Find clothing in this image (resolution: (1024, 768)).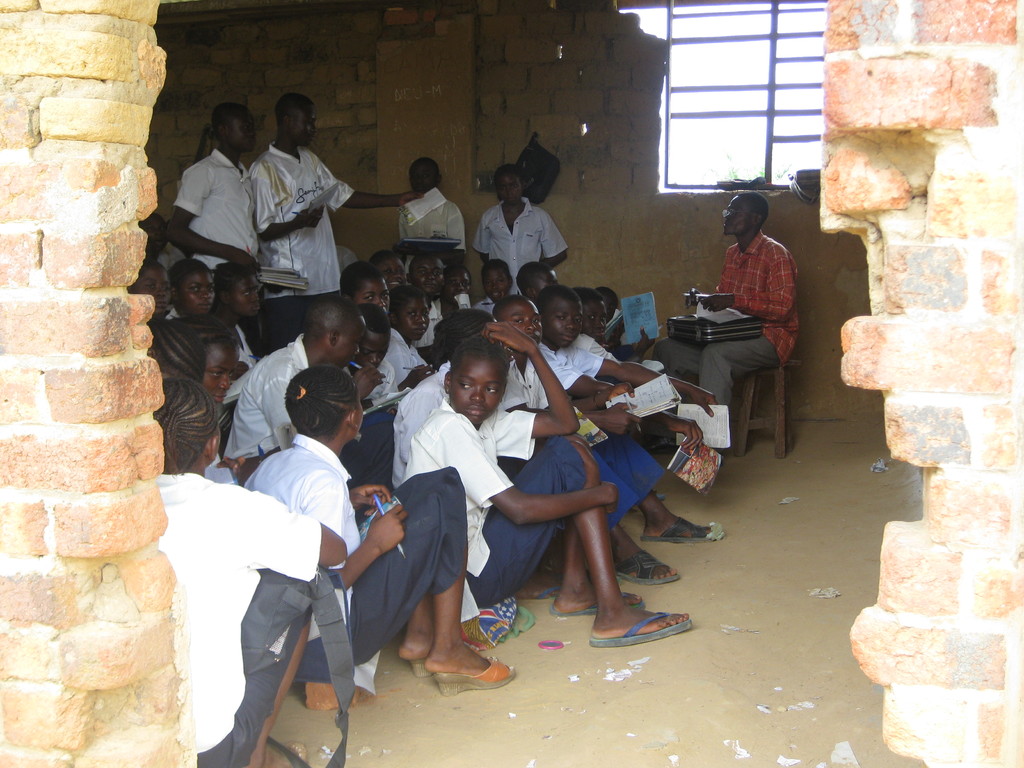
detection(401, 404, 594, 612).
